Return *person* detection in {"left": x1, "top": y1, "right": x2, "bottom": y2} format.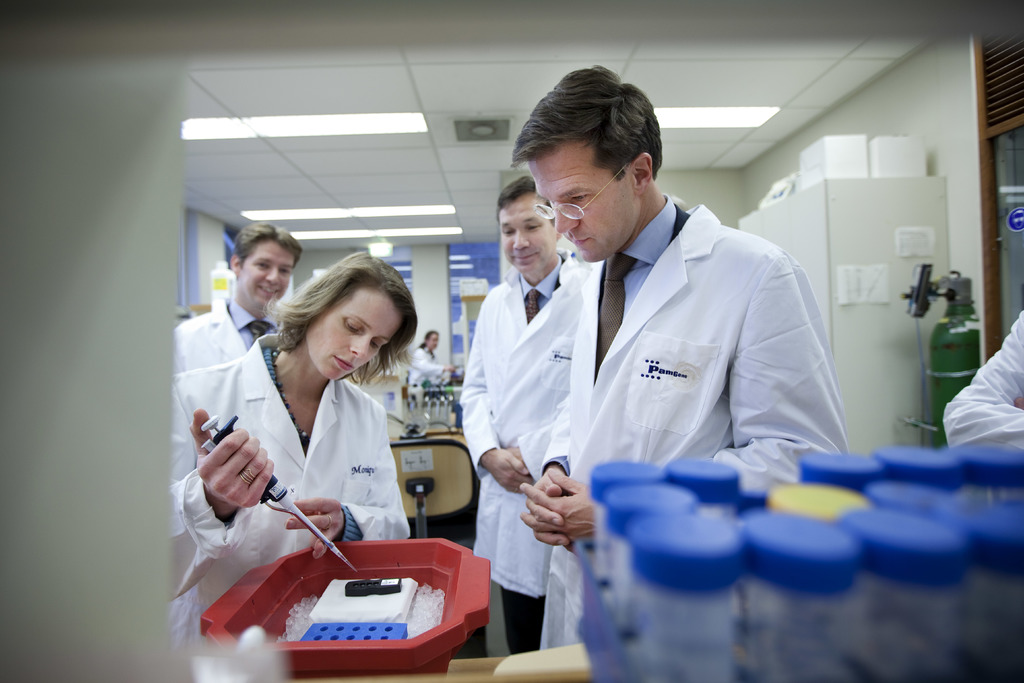
{"left": 170, "top": 216, "right": 303, "bottom": 375}.
